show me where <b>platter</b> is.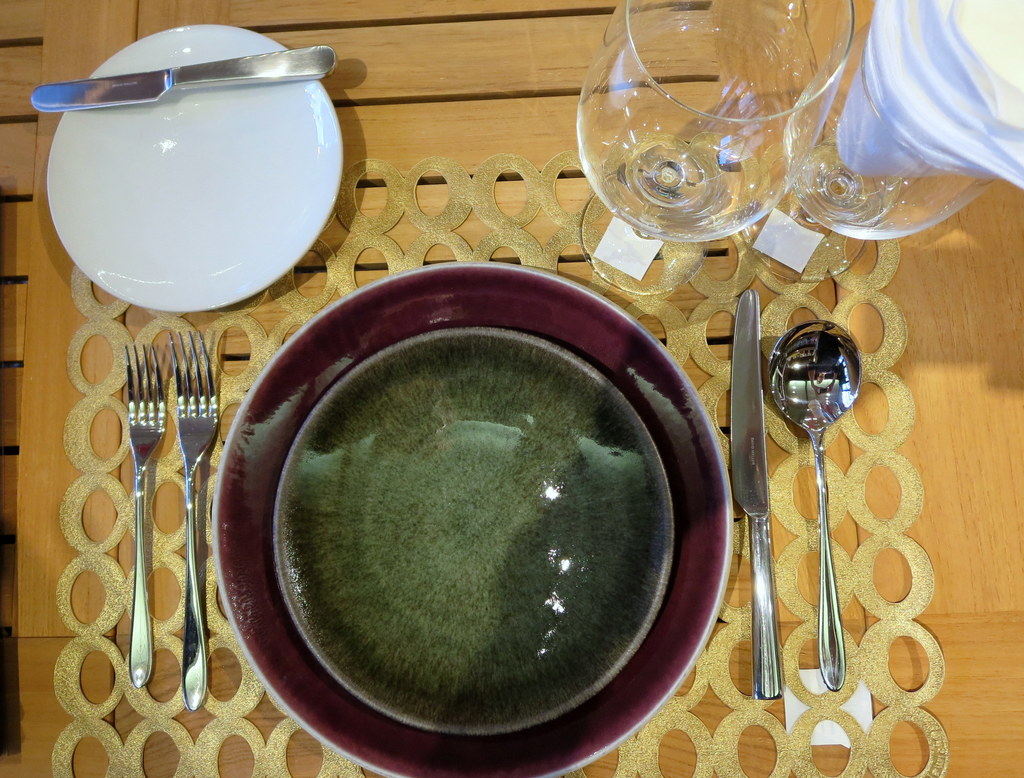
<b>platter</b> is at detection(44, 23, 340, 312).
